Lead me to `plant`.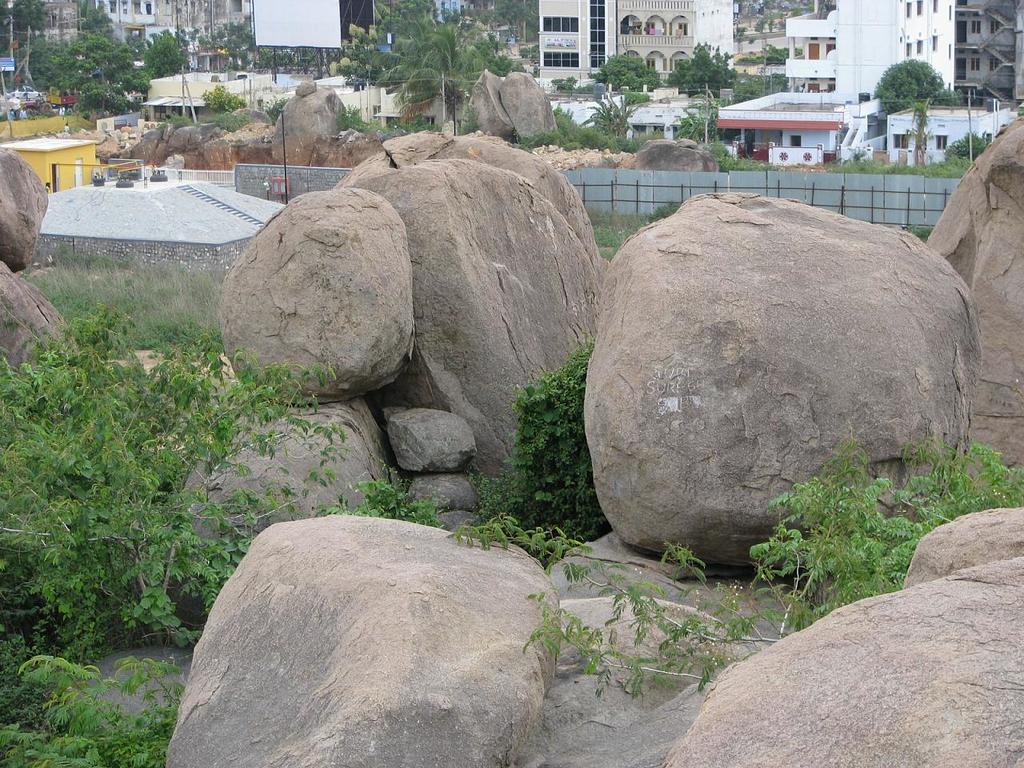
Lead to l=0, t=550, r=37, b=743.
